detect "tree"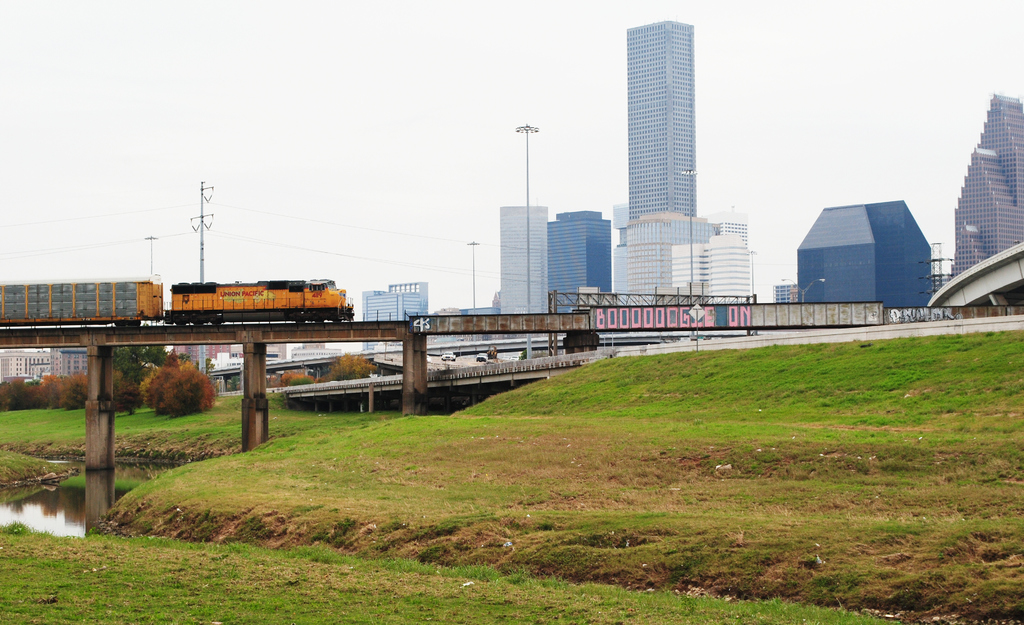
<region>139, 359, 216, 414</region>
